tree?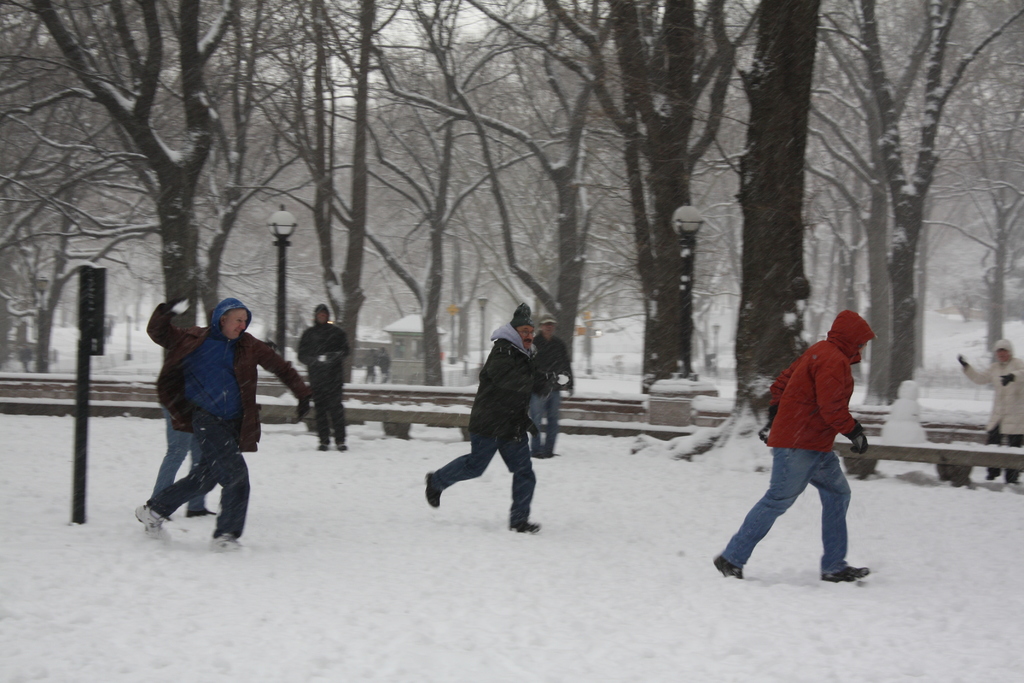
[left=11, top=13, right=947, bottom=512]
